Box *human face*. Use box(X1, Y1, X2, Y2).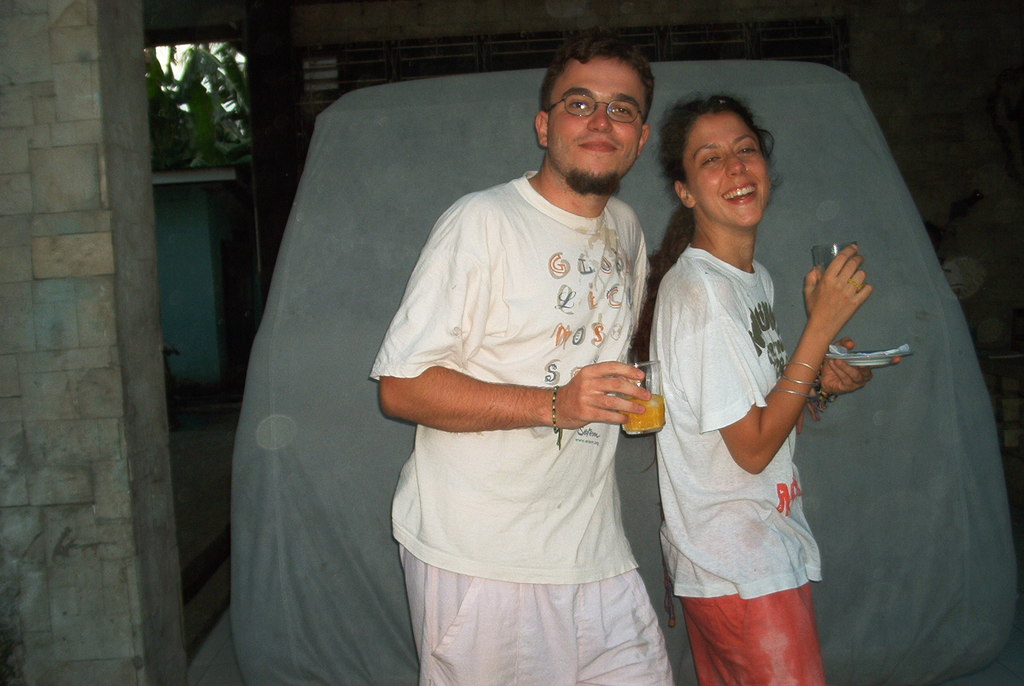
box(548, 56, 643, 185).
